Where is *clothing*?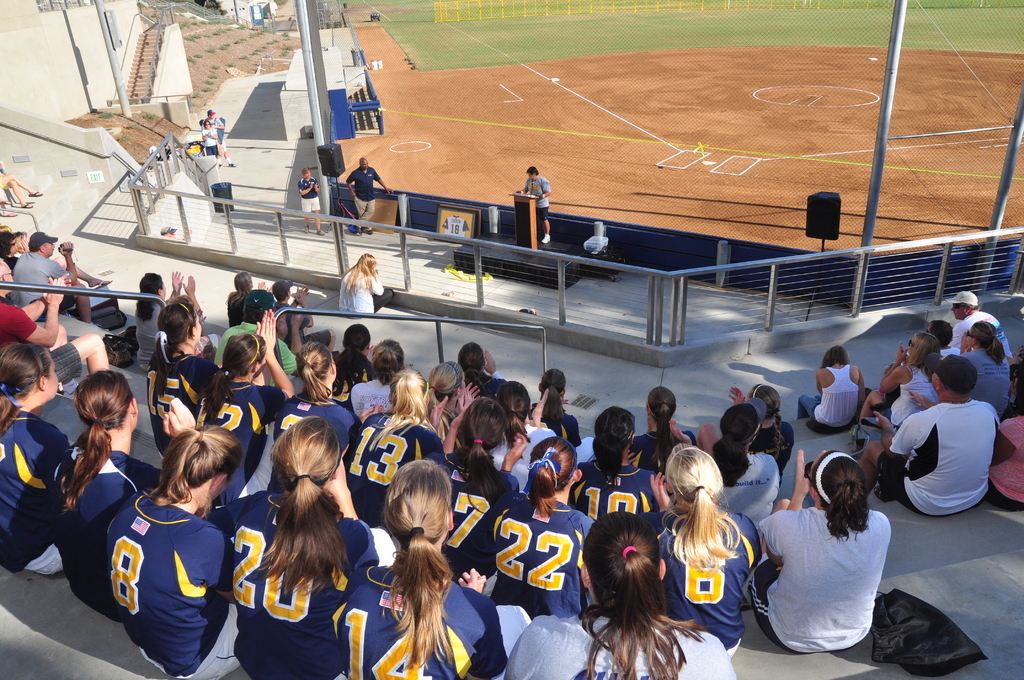
796/365/873/429.
